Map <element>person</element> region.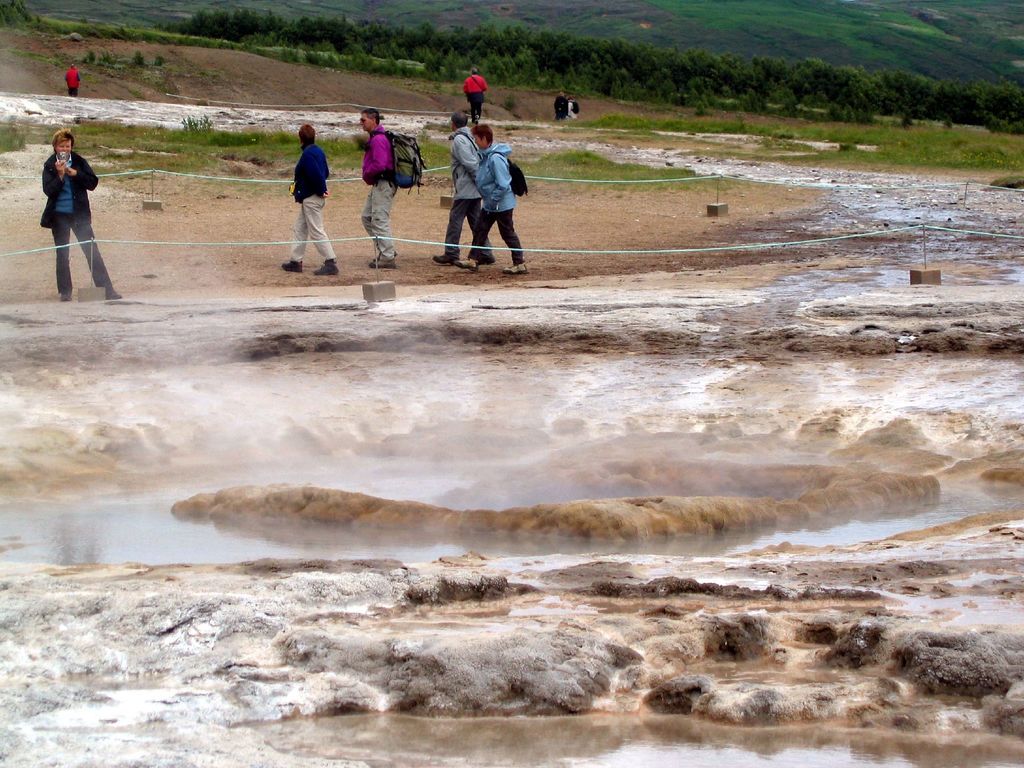
Mapped to box(64, 63, 79, 93).
